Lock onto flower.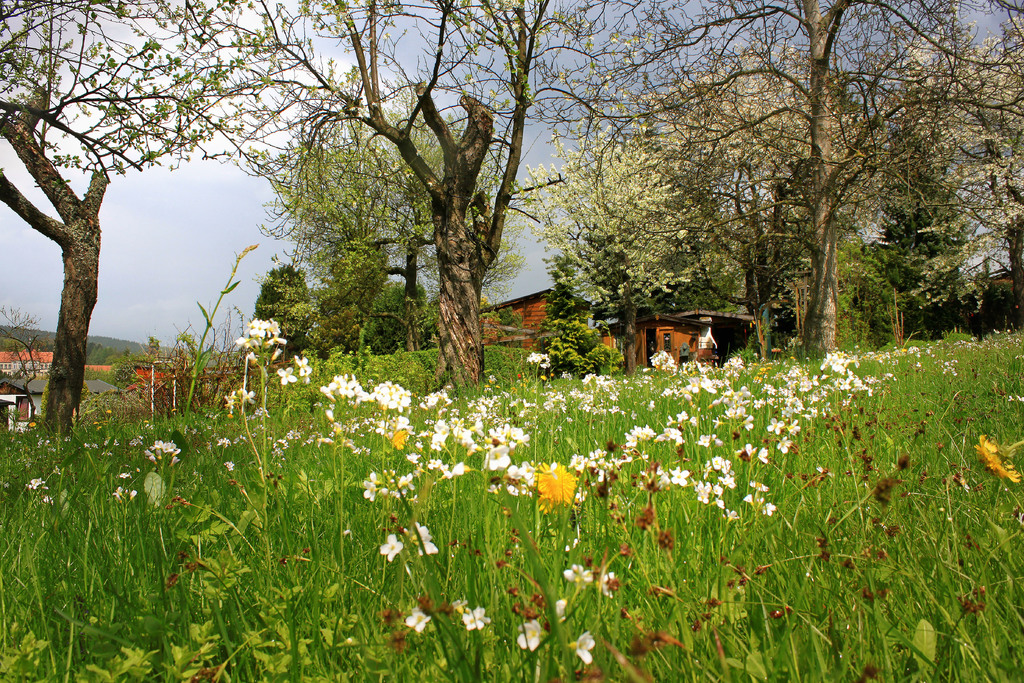
Locked: (588,574,630,603).
